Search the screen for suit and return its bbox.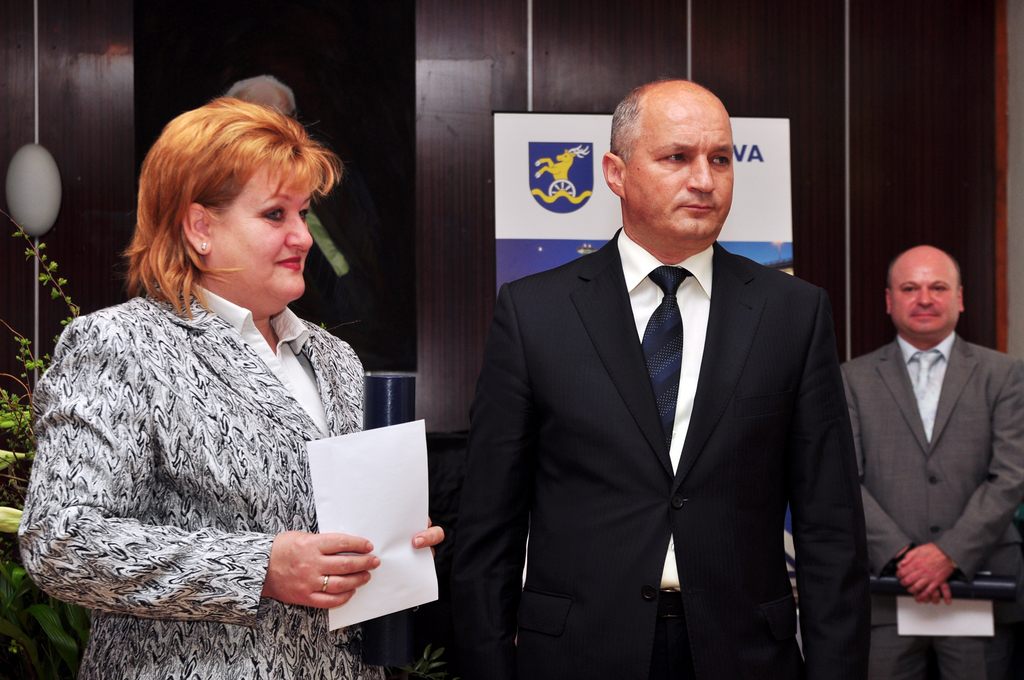
Found: (x1=409, y1=213, x2=877, y2=666).
